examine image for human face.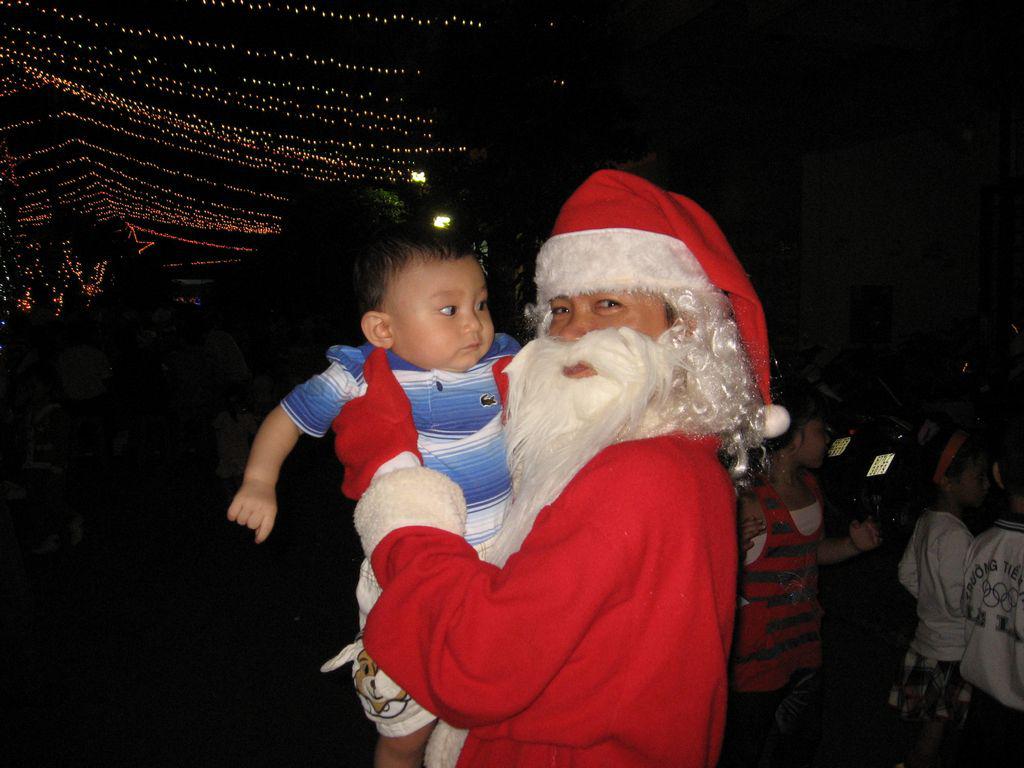
Examination result: BBox(544, 292, 676, 377).
